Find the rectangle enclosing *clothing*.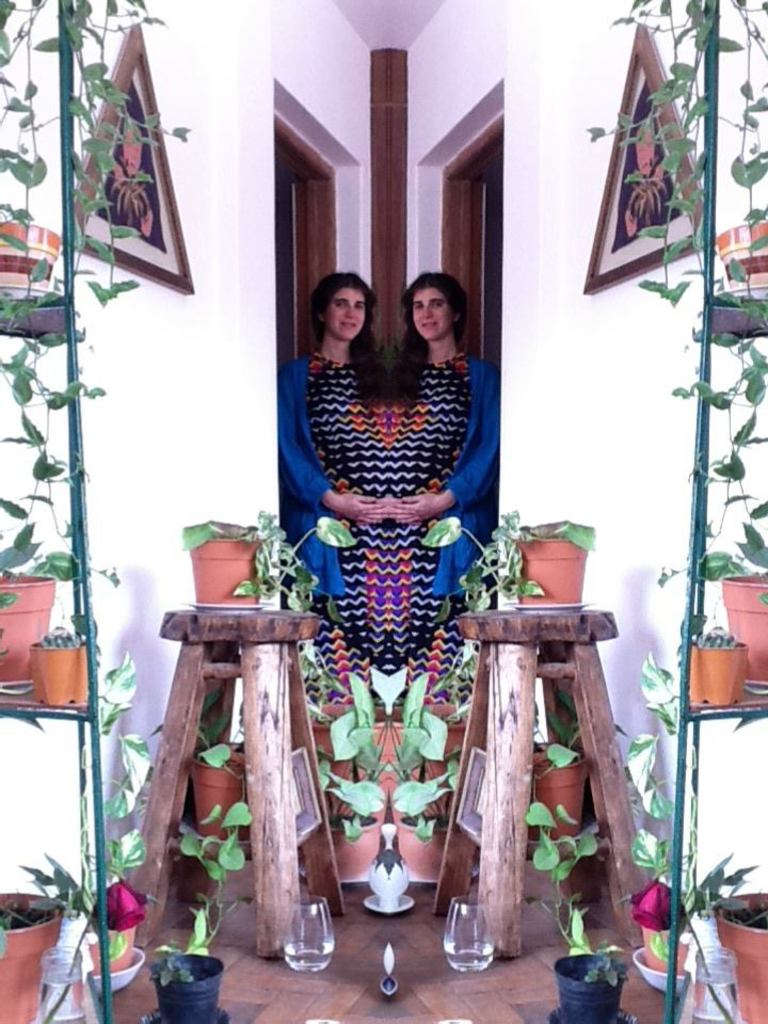
<bbox>286, 299, 501, 676</bbox>.
